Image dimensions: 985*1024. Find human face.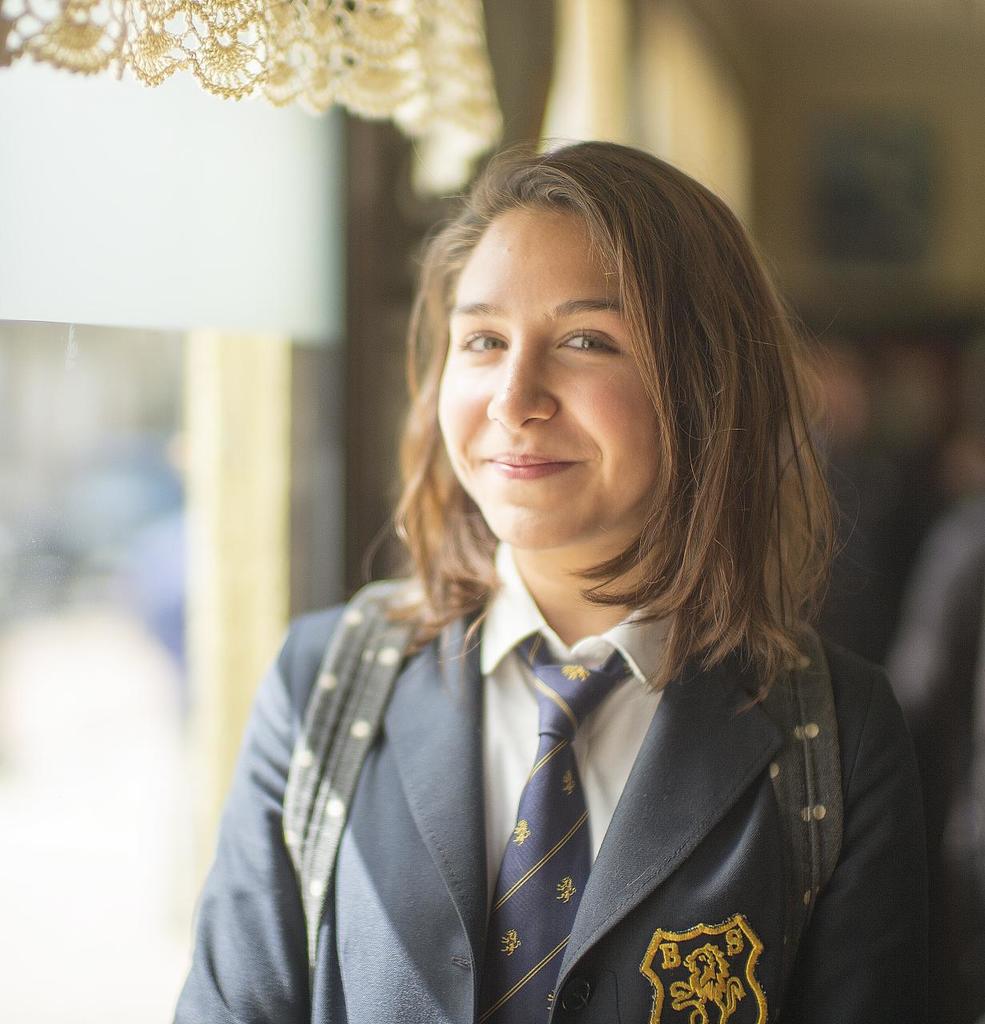
BBox(430, 196, 680, 543).
